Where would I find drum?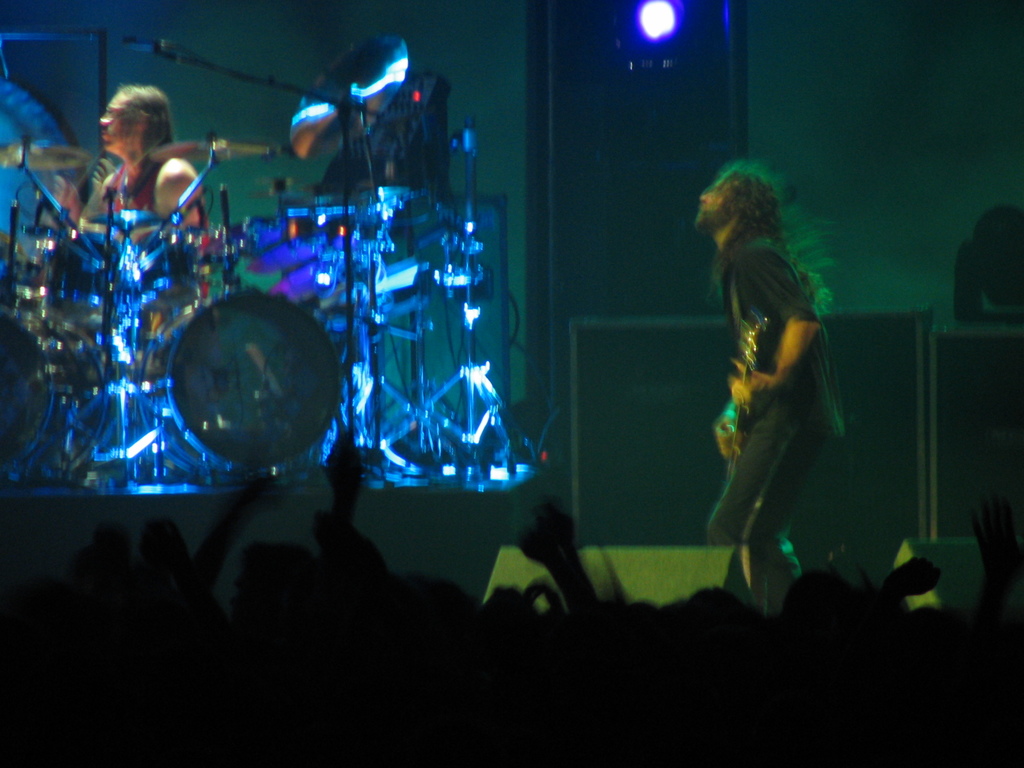
At Rect(140, 290, 339, 481).
